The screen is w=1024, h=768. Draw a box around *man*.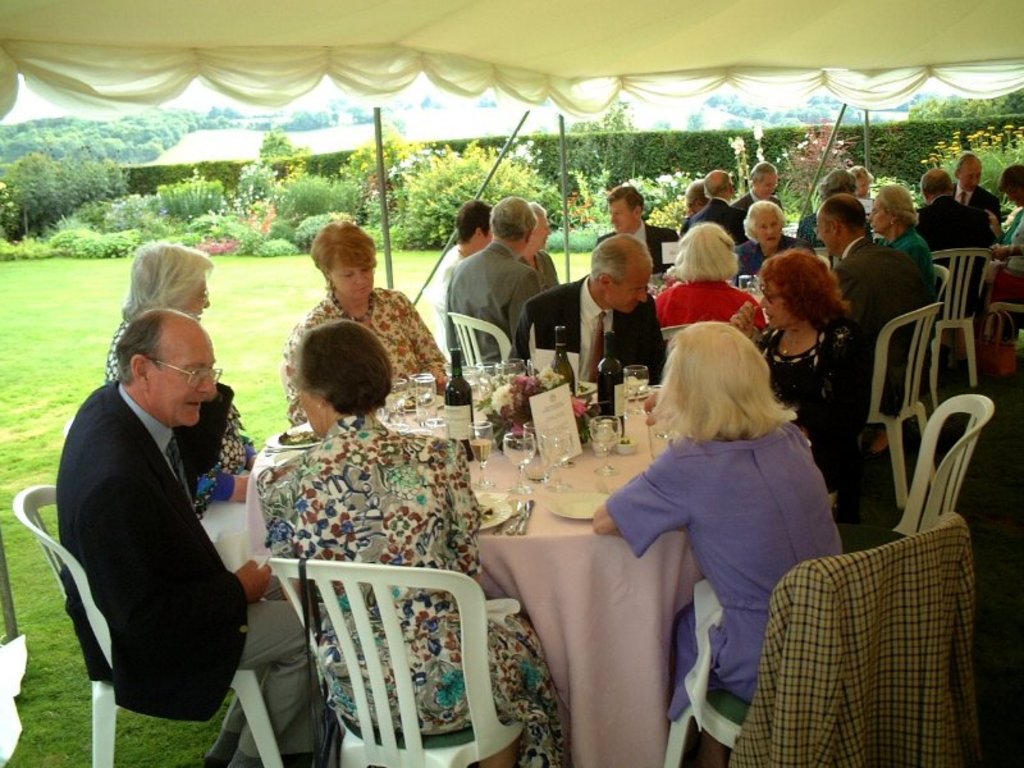
x1=438, y1=204, x2=499, y2=329.
